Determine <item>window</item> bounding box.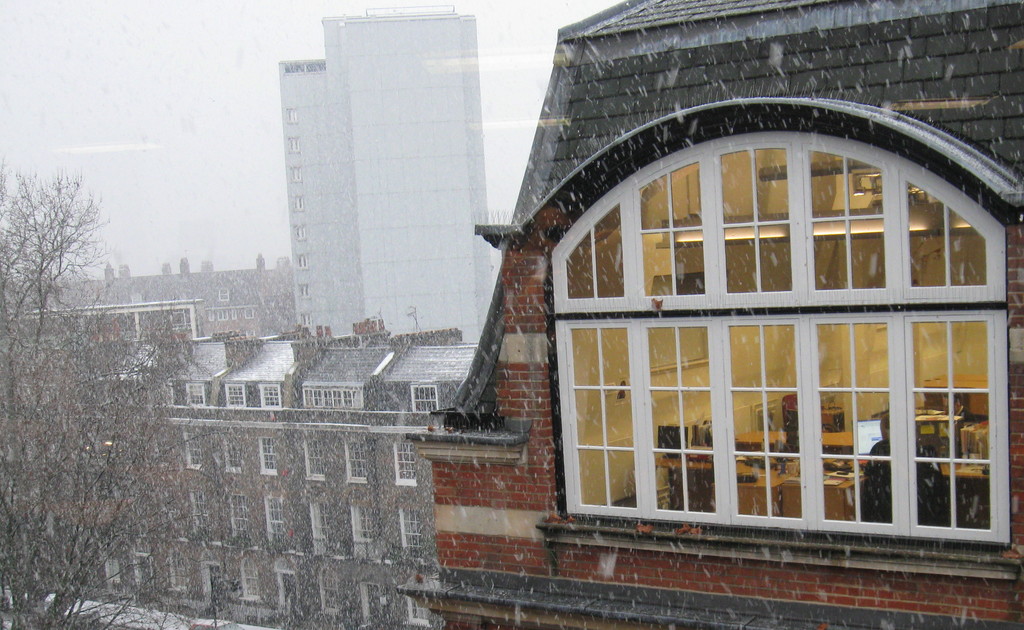
Determined: 264:387:281:406.
